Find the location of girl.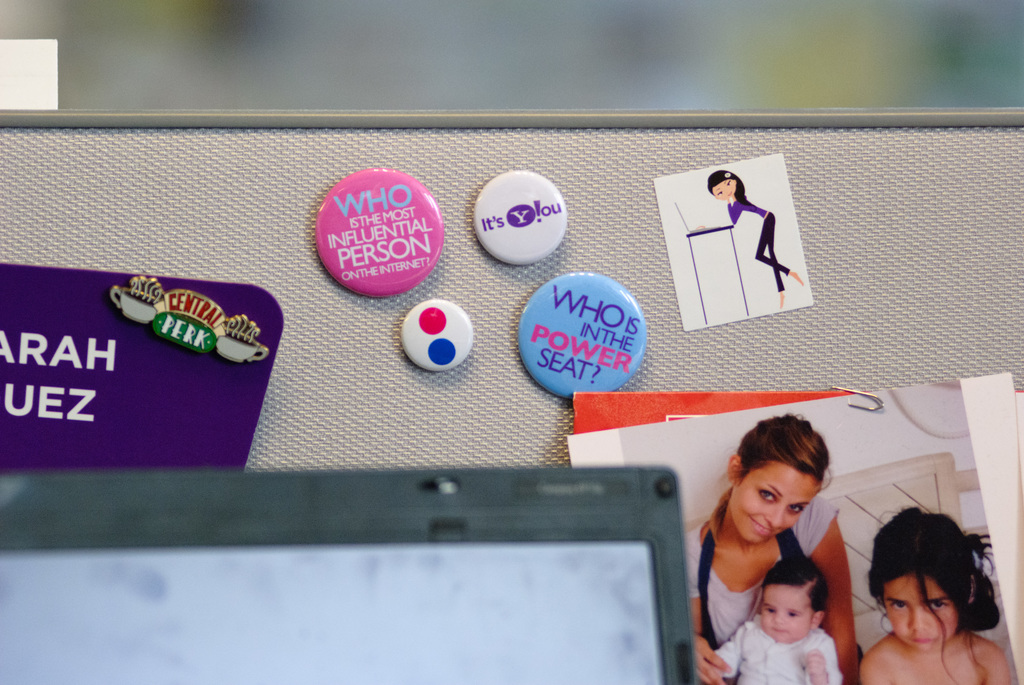
Location: Rect(841, 507, 1008, 684).
